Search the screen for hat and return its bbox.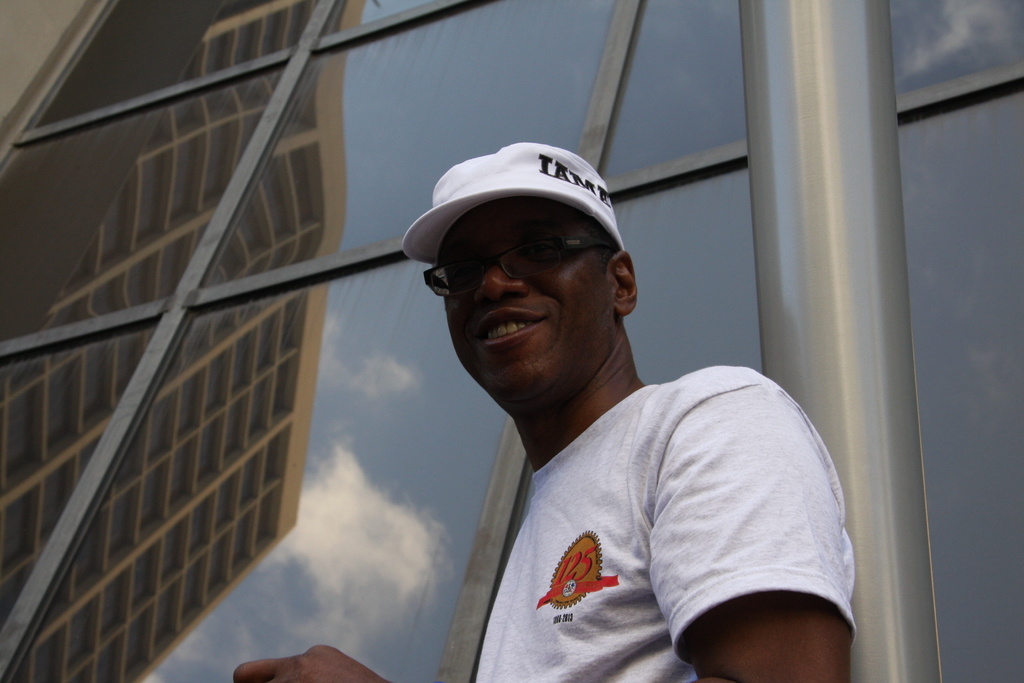
Found: bbox(399, 142, 627, 267).
